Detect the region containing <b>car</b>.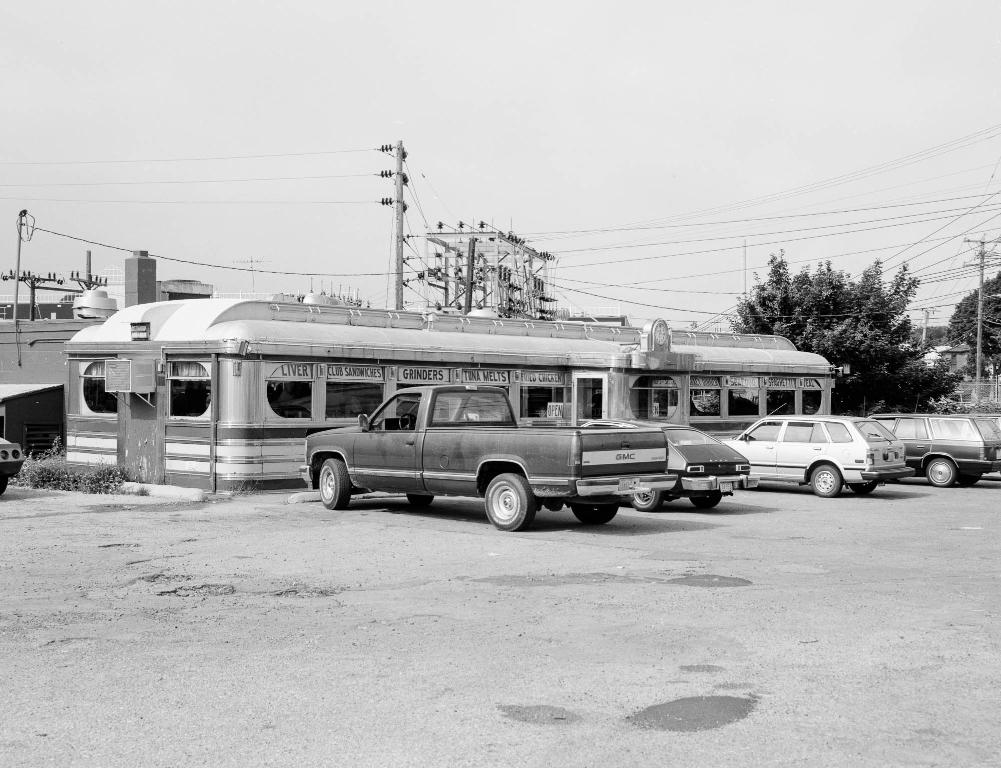
x1=0, y1=433, x2=23, y2=497.
